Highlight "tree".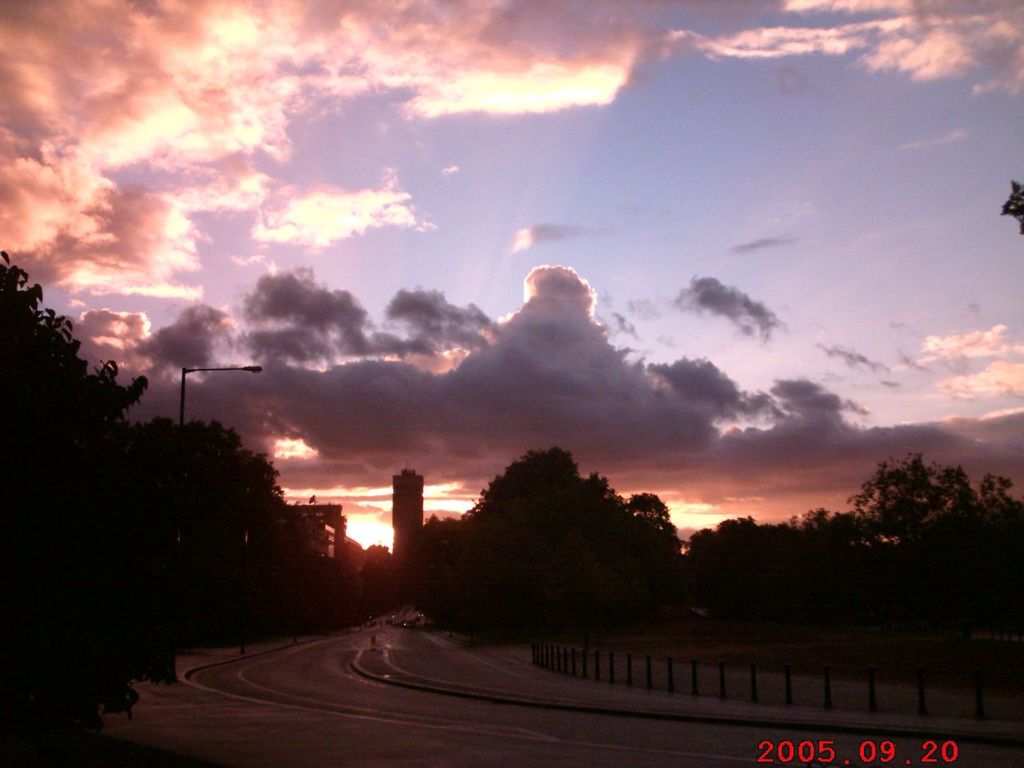
Highlighted region: bbox=[685, 447, 1023, 599].
